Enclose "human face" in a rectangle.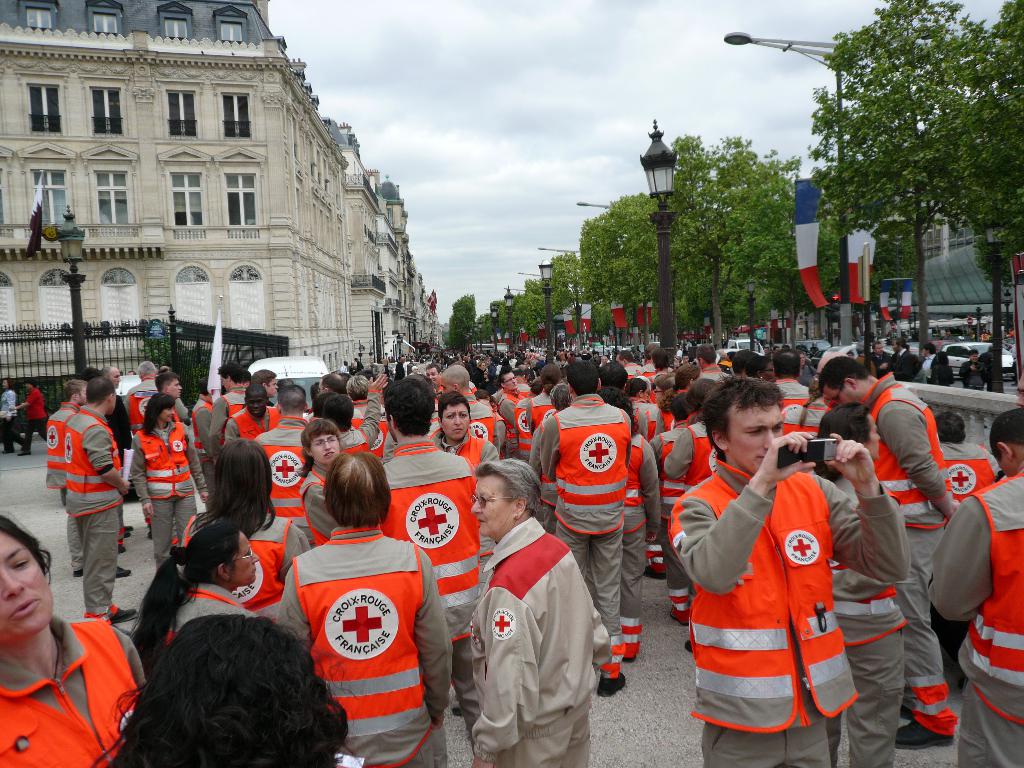
(266,381,280,398).
